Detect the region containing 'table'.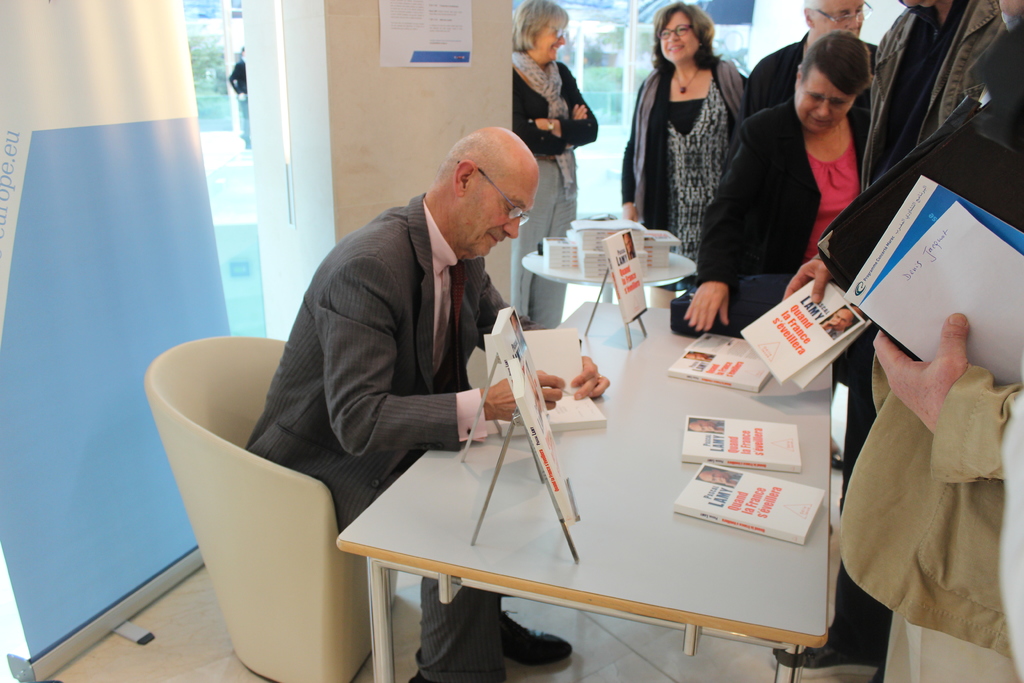
(left=266, top=289, right=859, bottom=682).
